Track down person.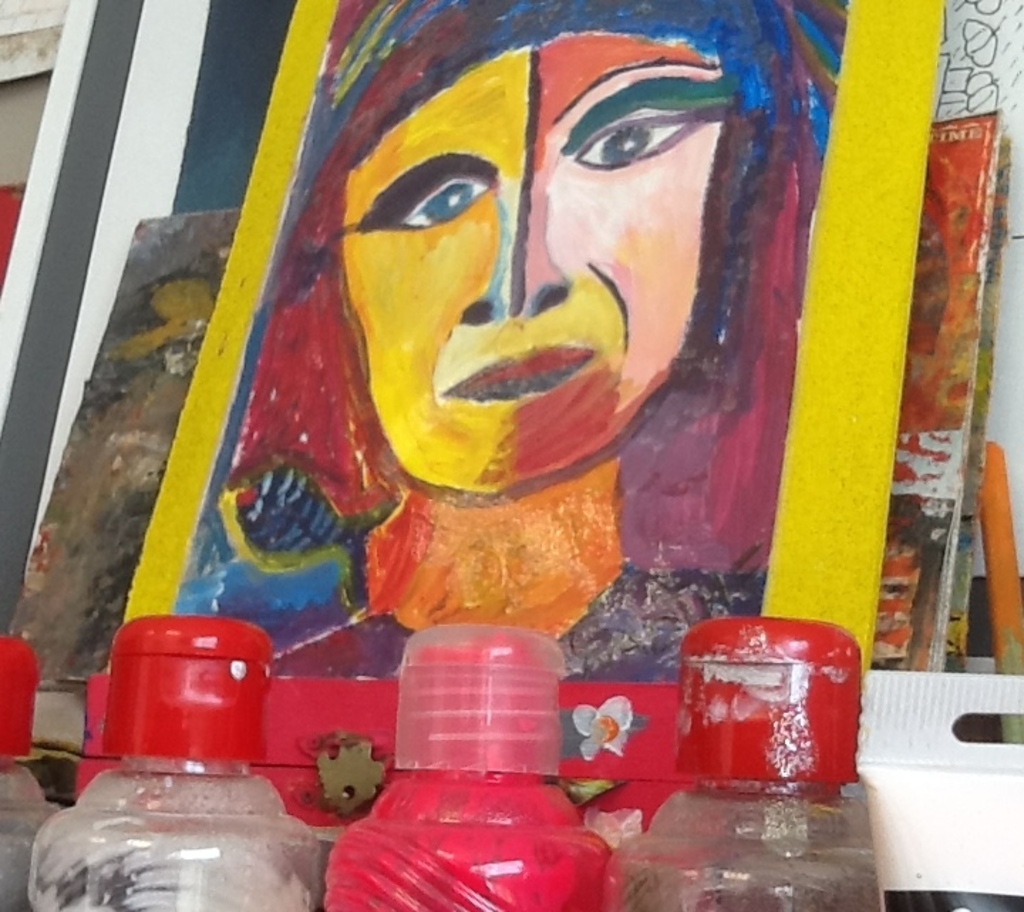
Tracked to <box>75,0,872,765</box>.
